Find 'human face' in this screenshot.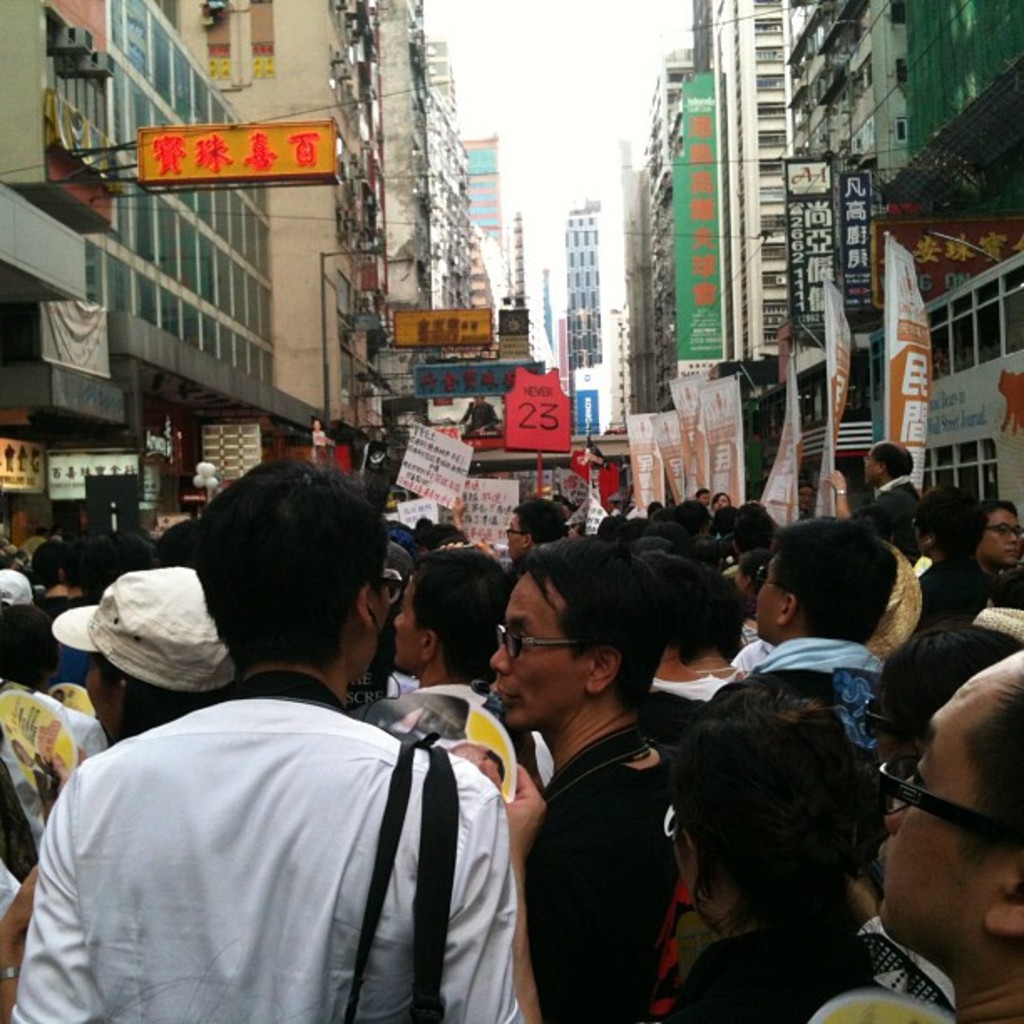
The bounding box for 'human face' is locate(80, 659, 117, 736).
